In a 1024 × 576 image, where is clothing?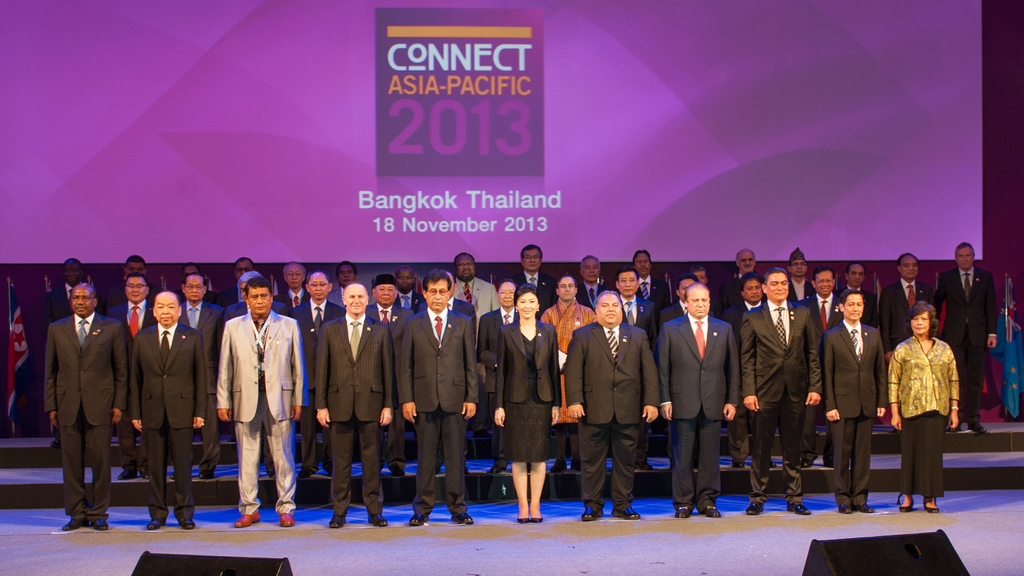
detection(44, 301, 132, 529).
